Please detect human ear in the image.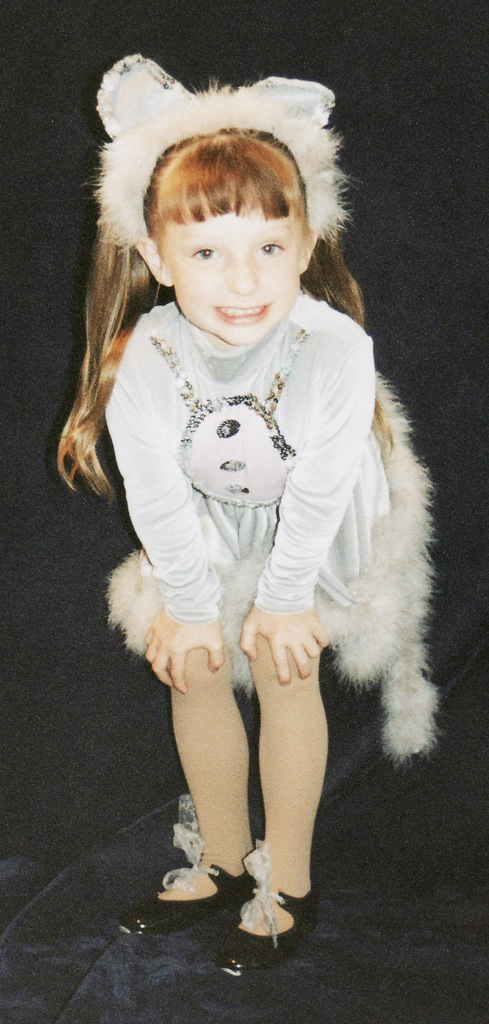
detection(136, 234, 175, 281).
